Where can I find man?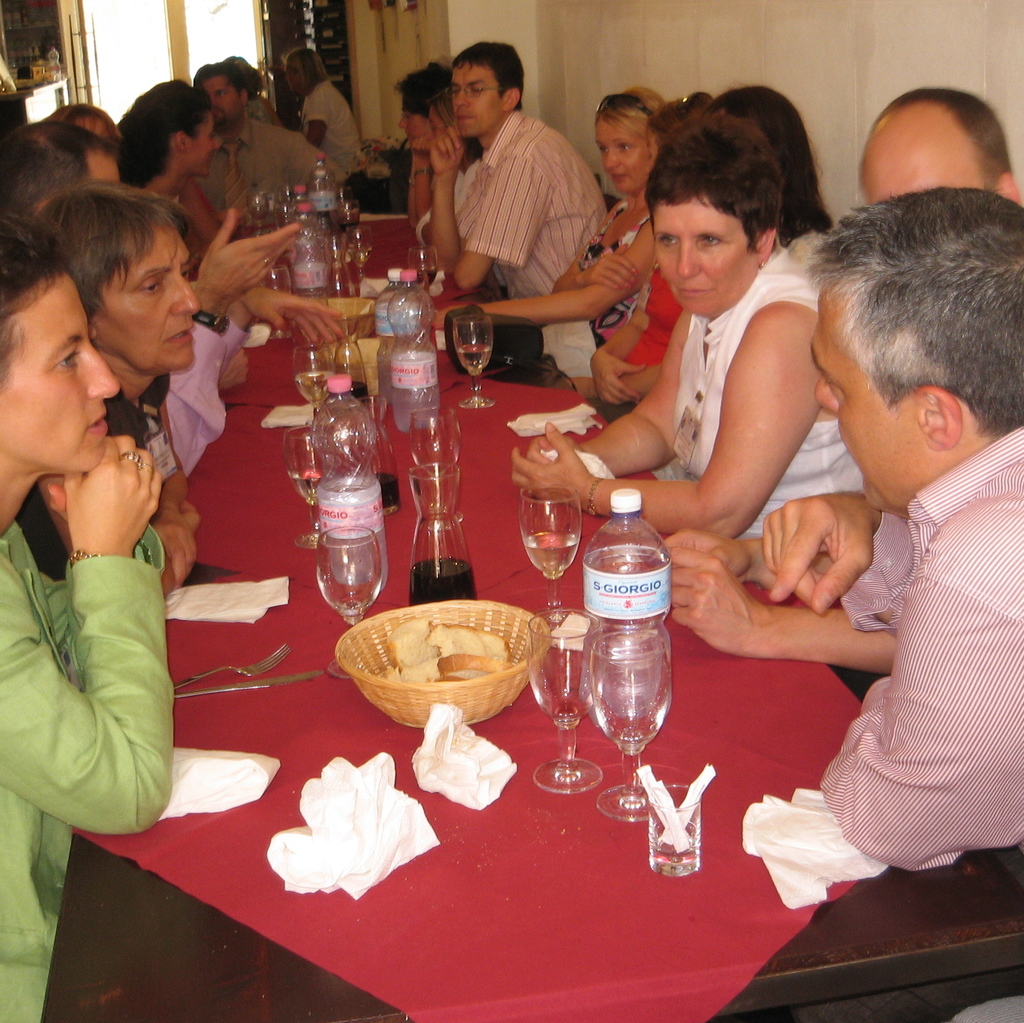
You can find it at 200 67 343 221.
